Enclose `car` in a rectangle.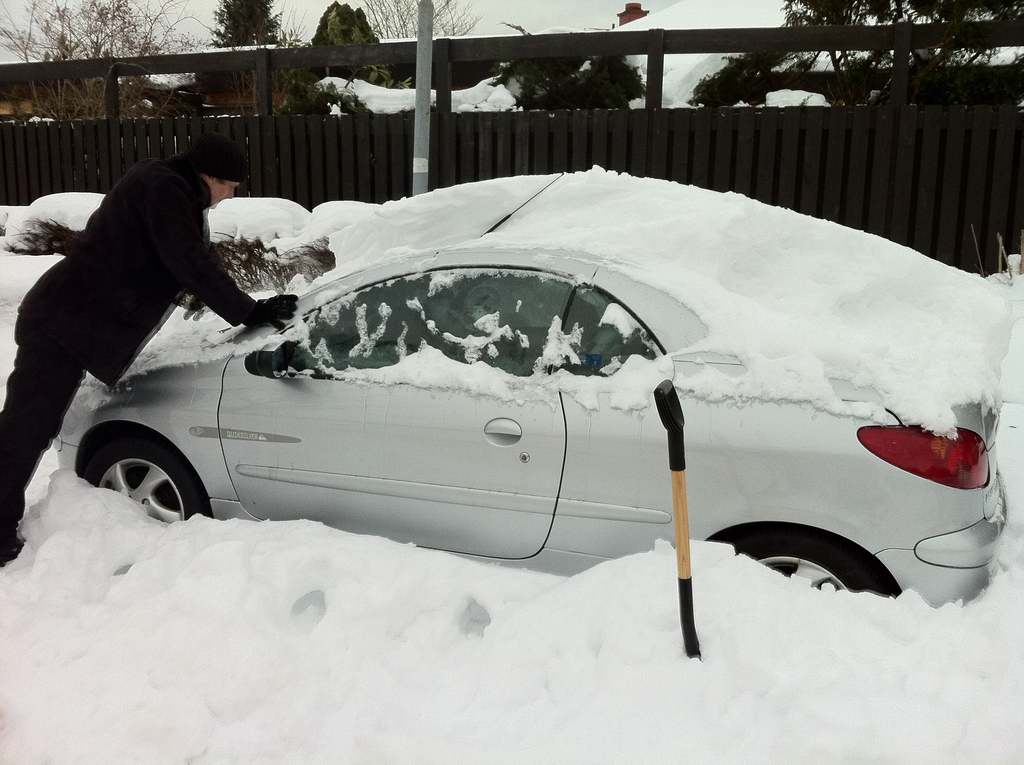
{"x1": 52, "y1": 165, "x2": 1016, "y2": 634}.
